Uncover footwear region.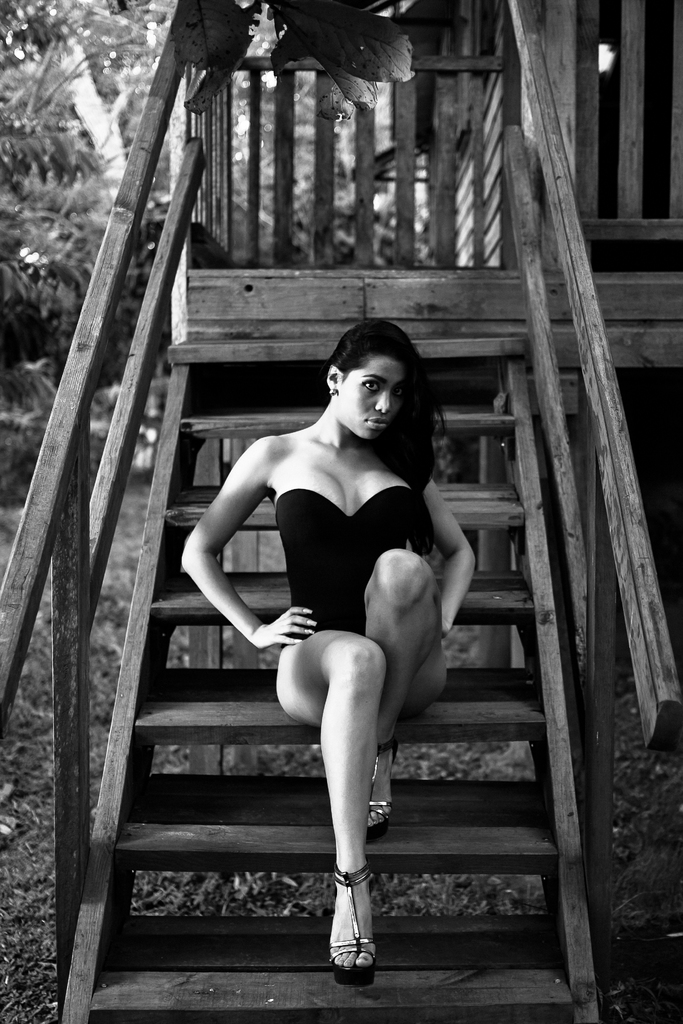
Uncovered: 325, 874, 384, 982.
